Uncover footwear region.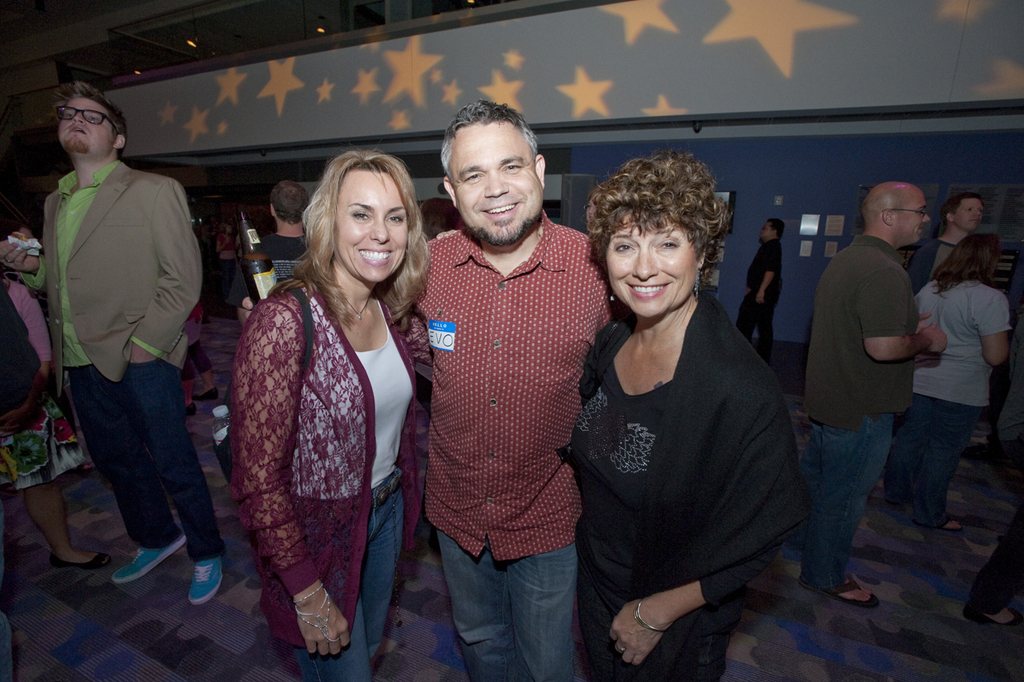
Uncovered: rect(963, 607, 1022, 630).
